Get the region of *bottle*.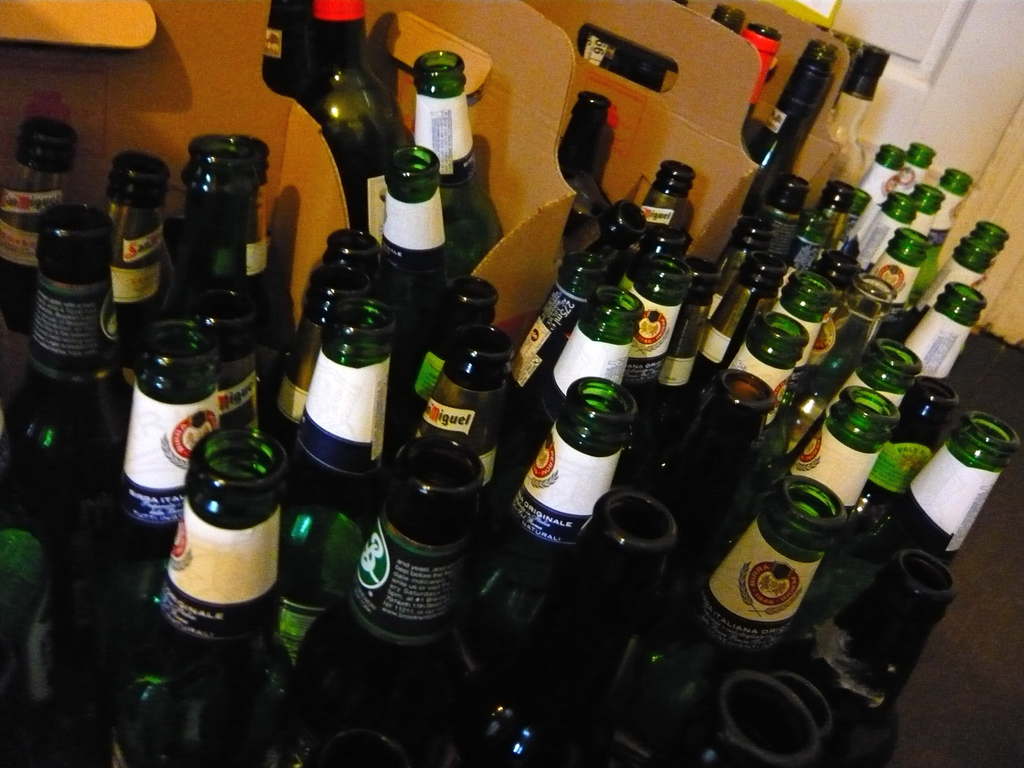
l=826, t=186, r=917, b=282.
